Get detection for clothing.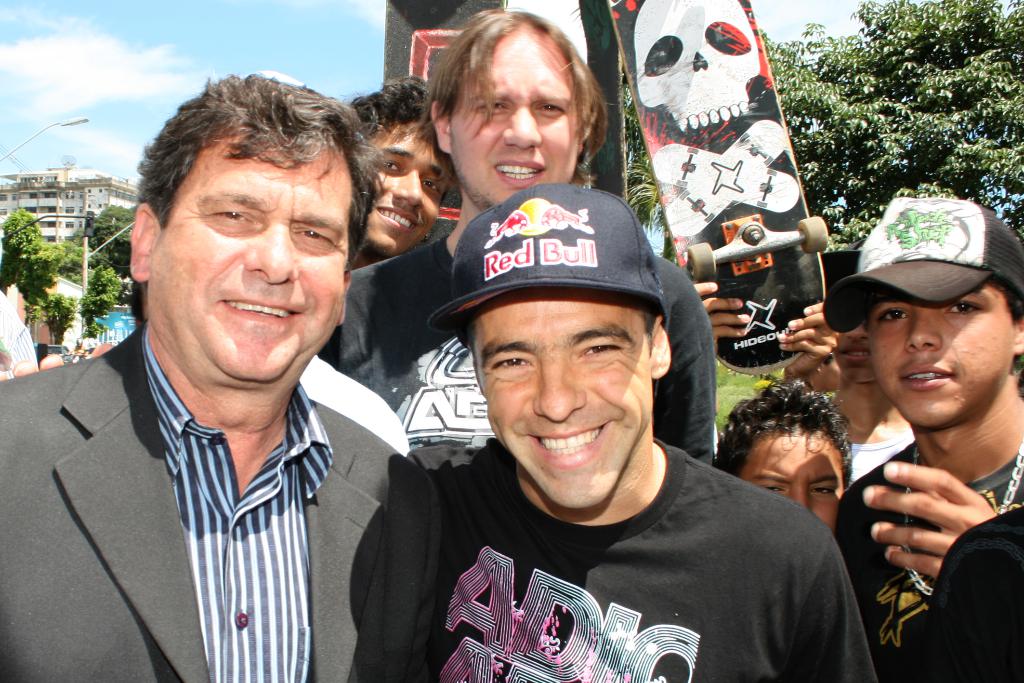
Detection: detection(847, 424, 917, 490).
